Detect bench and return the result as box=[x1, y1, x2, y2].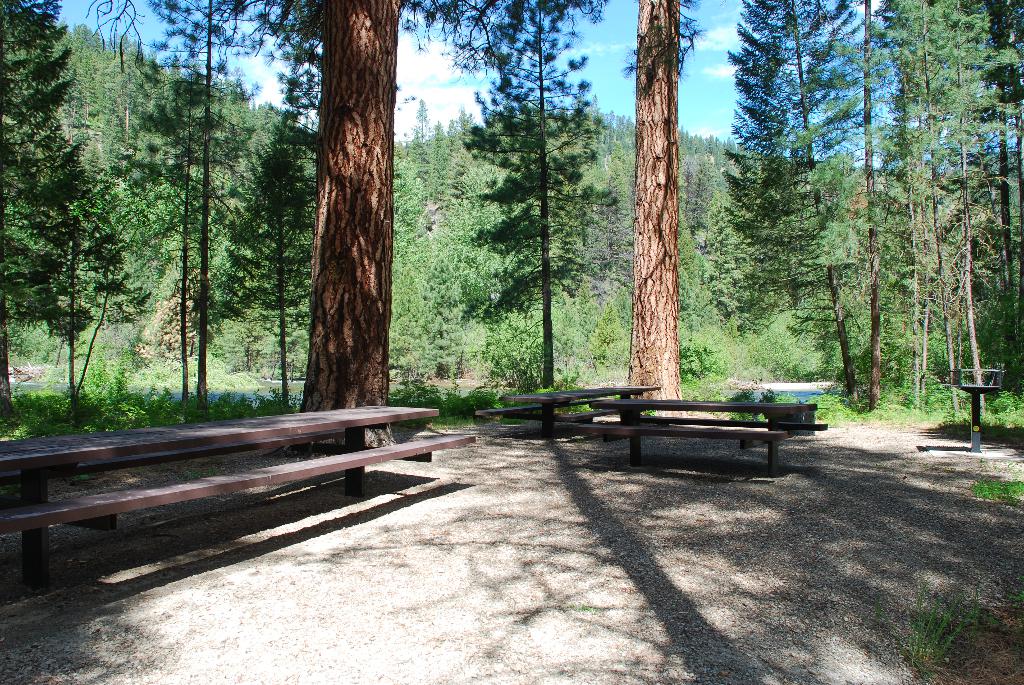
box=[34, 426, 487, 594].
